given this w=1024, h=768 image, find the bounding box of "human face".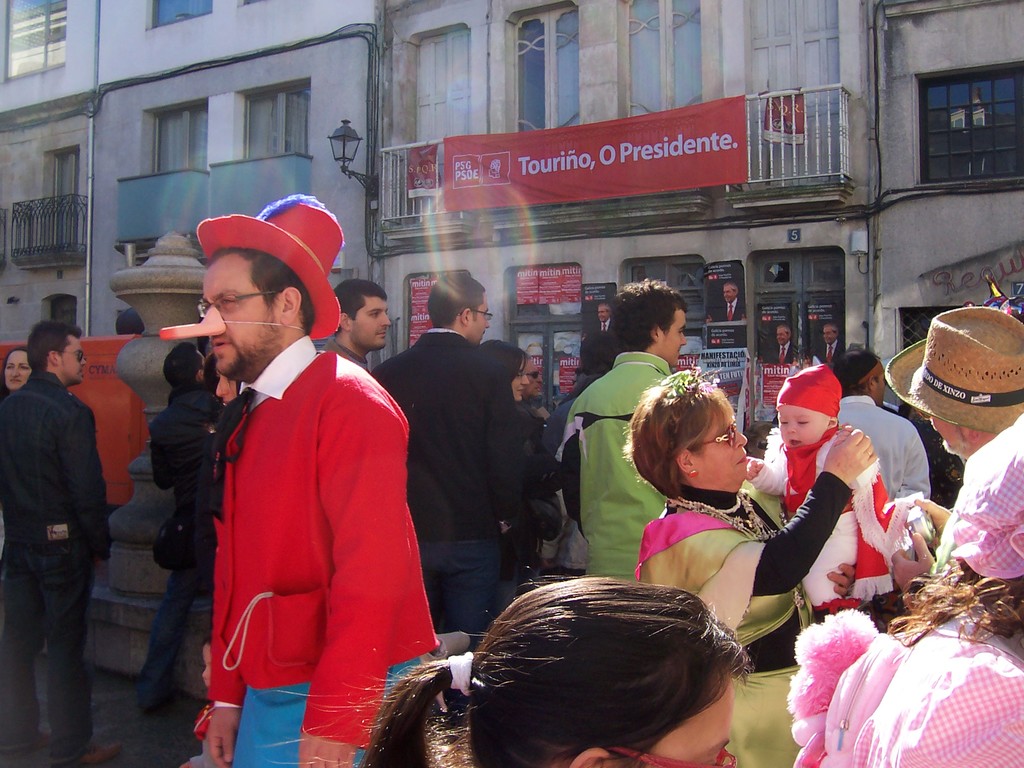
<region>471, 293, 490, 346</region>.
